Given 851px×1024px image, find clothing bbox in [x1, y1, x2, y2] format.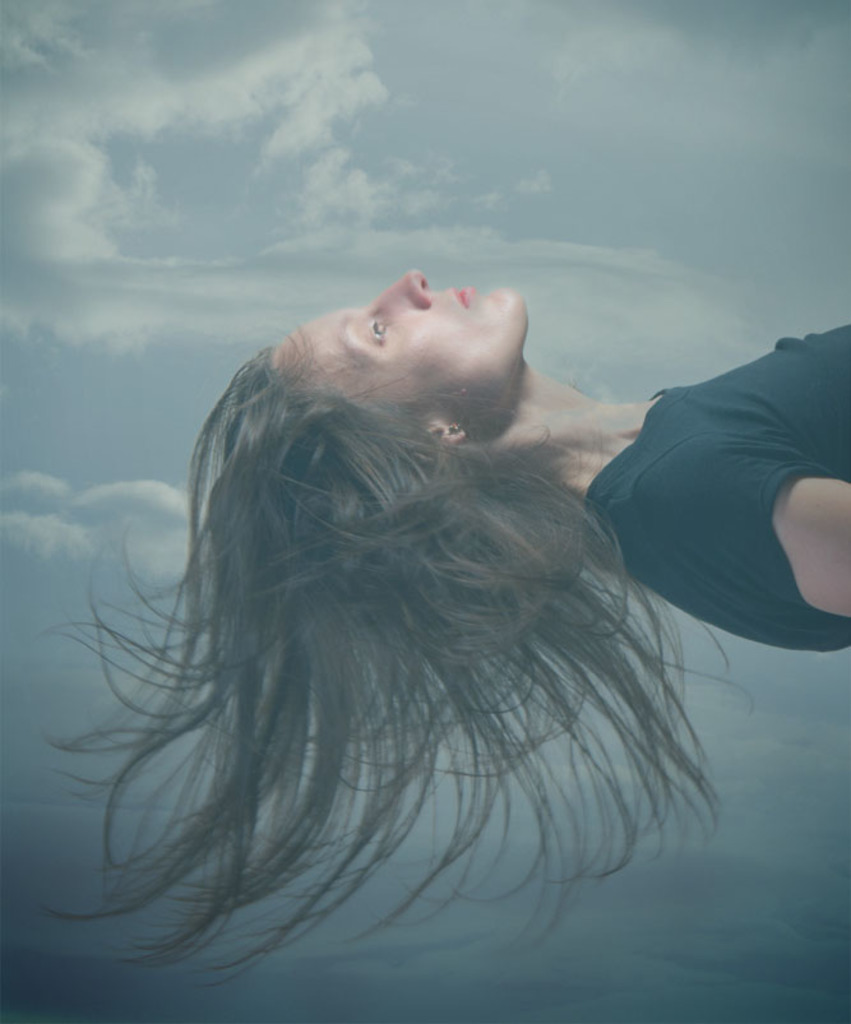
[600, 314, 850, 593].
